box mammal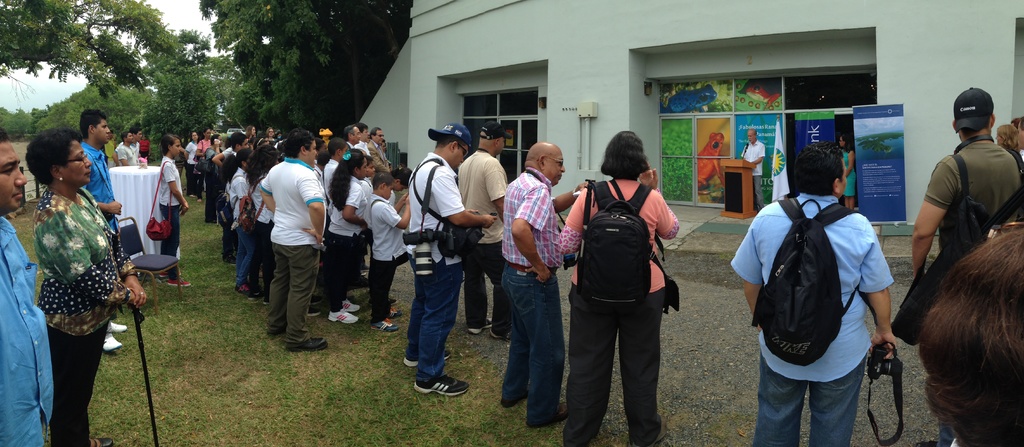
bbox(79, 105, 122, 224)
